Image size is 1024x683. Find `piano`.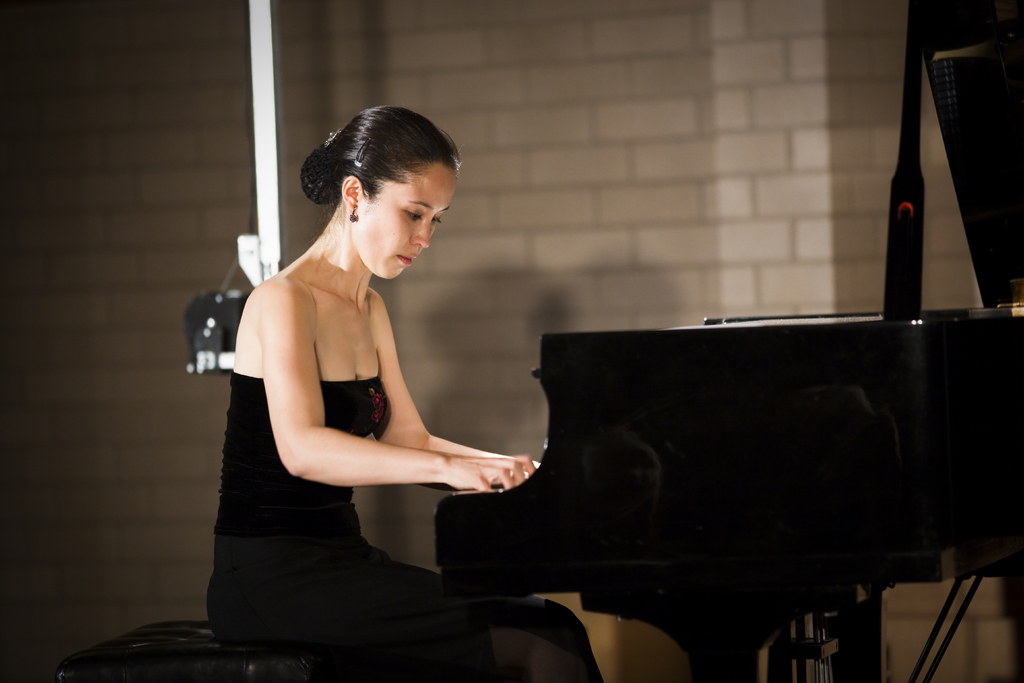
bbox(435, 0, 1023, 682).
